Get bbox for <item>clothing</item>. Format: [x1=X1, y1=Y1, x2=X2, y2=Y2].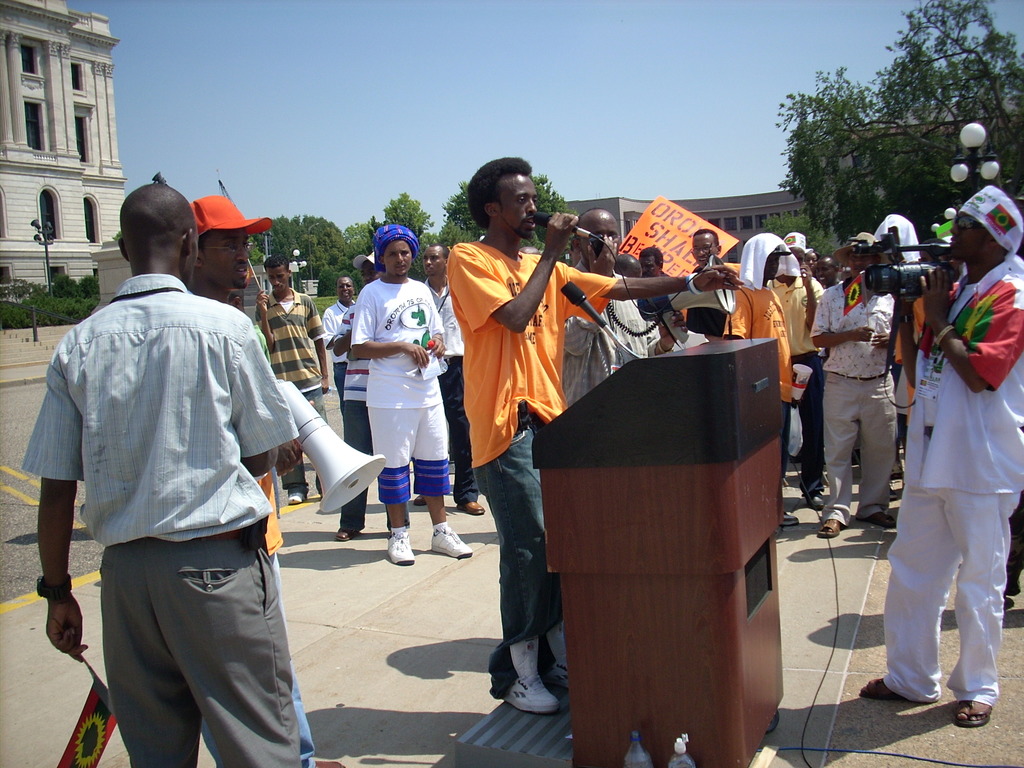
[x1=436, y1=240, x2=620, y2=685].
